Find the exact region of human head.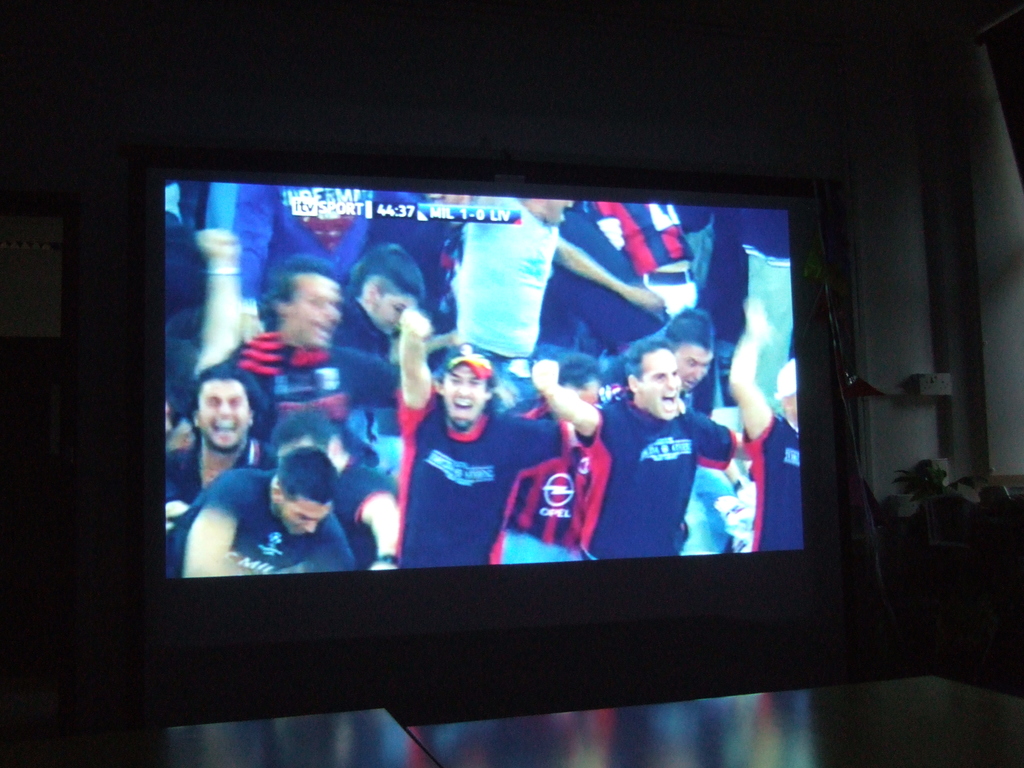
Exact region: 349,241,425,339.
